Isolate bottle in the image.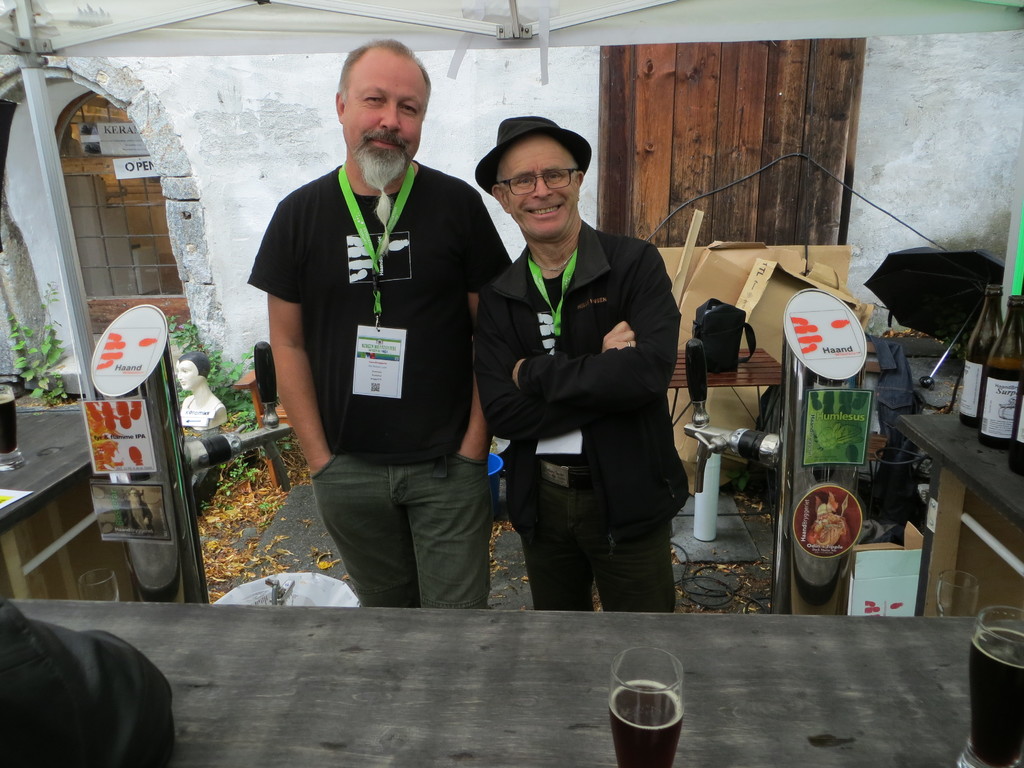
Isolated region: <region>964, 285, 1006, 428</region>.
